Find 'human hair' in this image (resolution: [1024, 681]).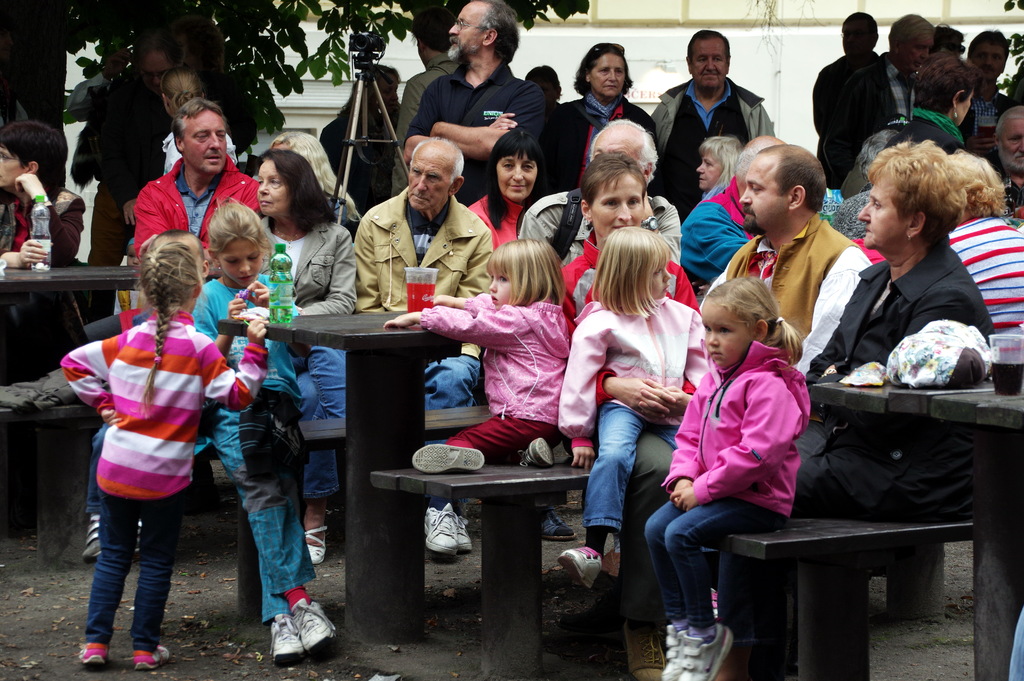
(left=913, top=47, right=977, bottom=113).
